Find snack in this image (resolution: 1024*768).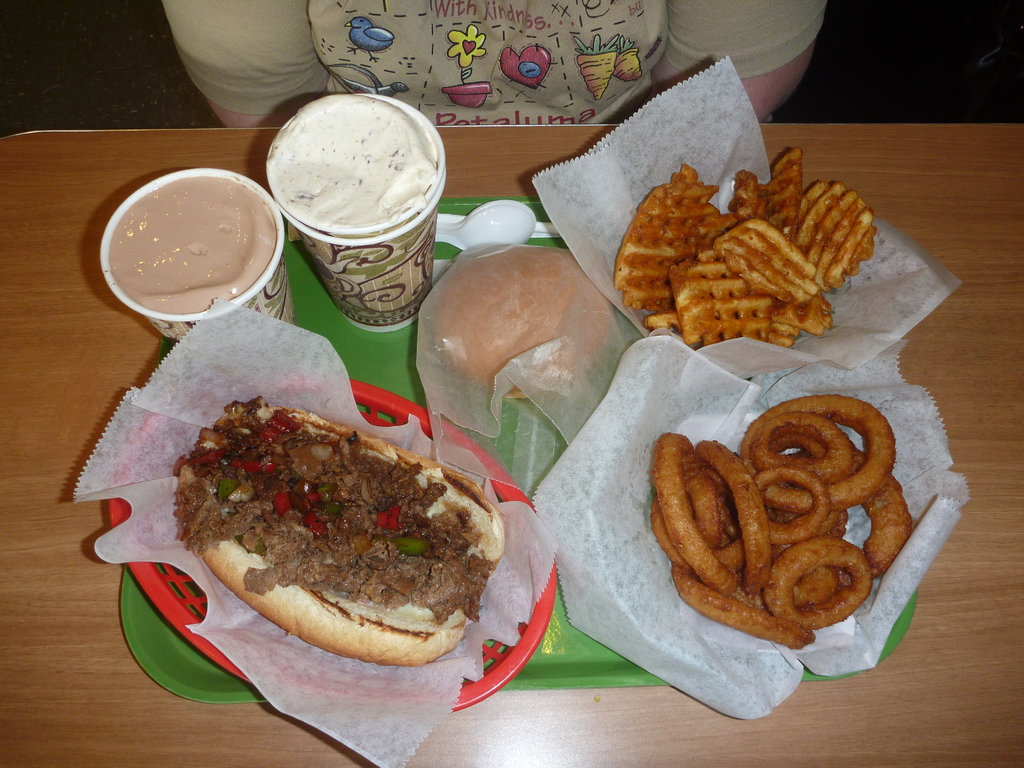
{"left": 179, "top": 392, "right": 504, "bottom": 663}.
